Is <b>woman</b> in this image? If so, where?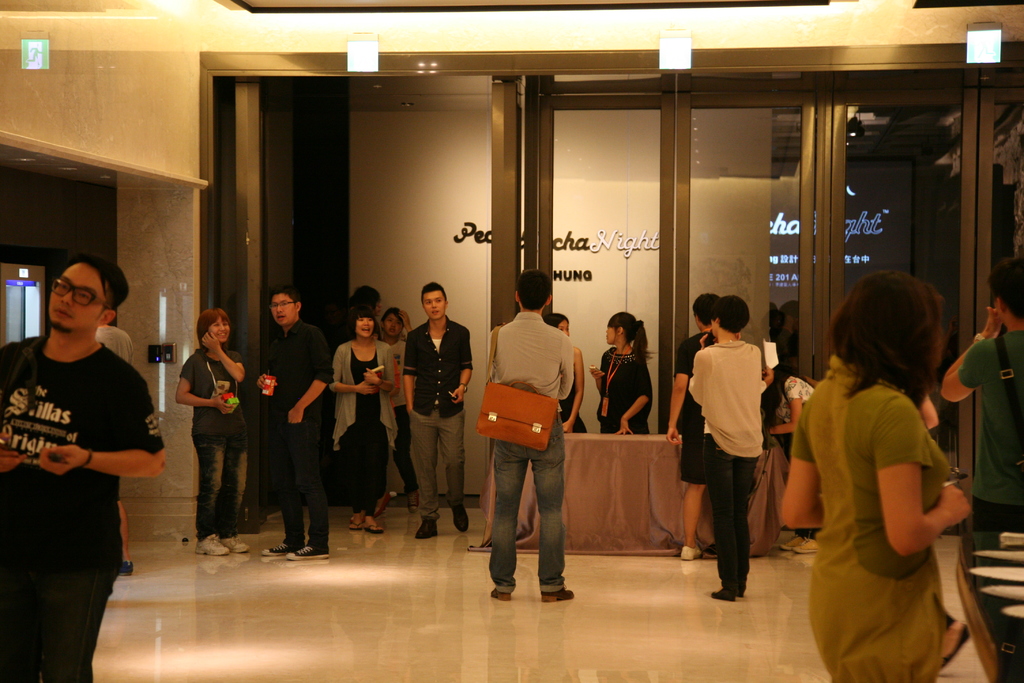
Yes, at locate(332, 306, 397, 534).
